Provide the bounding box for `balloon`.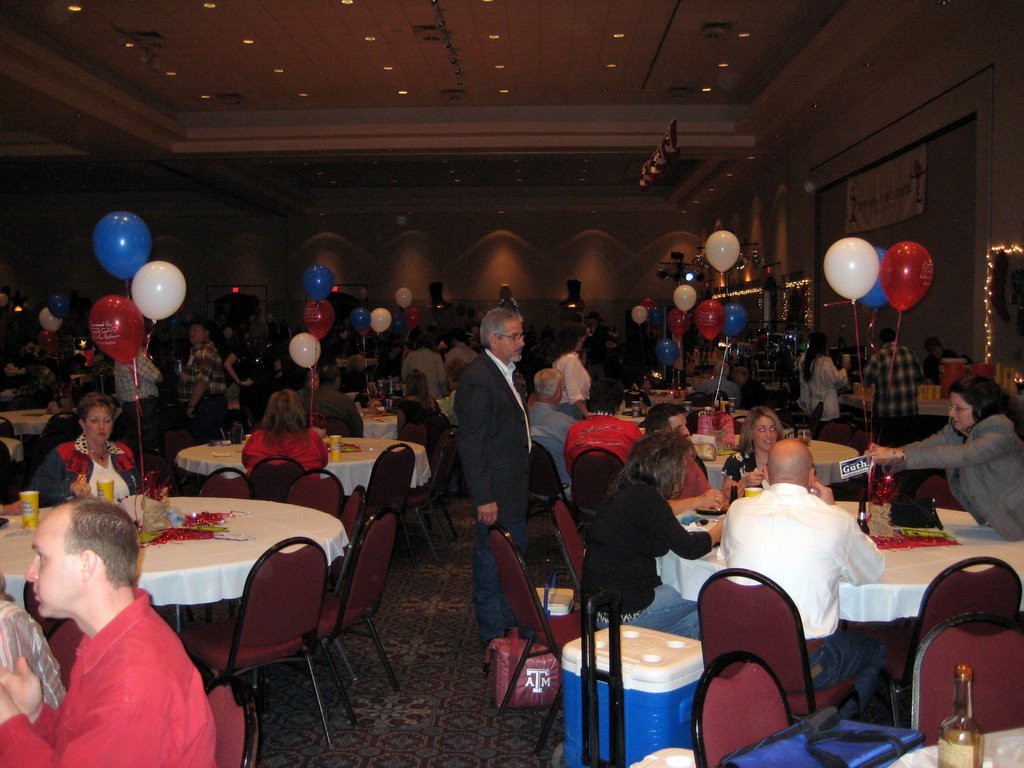
x1=351 y1=308 x2=369 y2=333.
